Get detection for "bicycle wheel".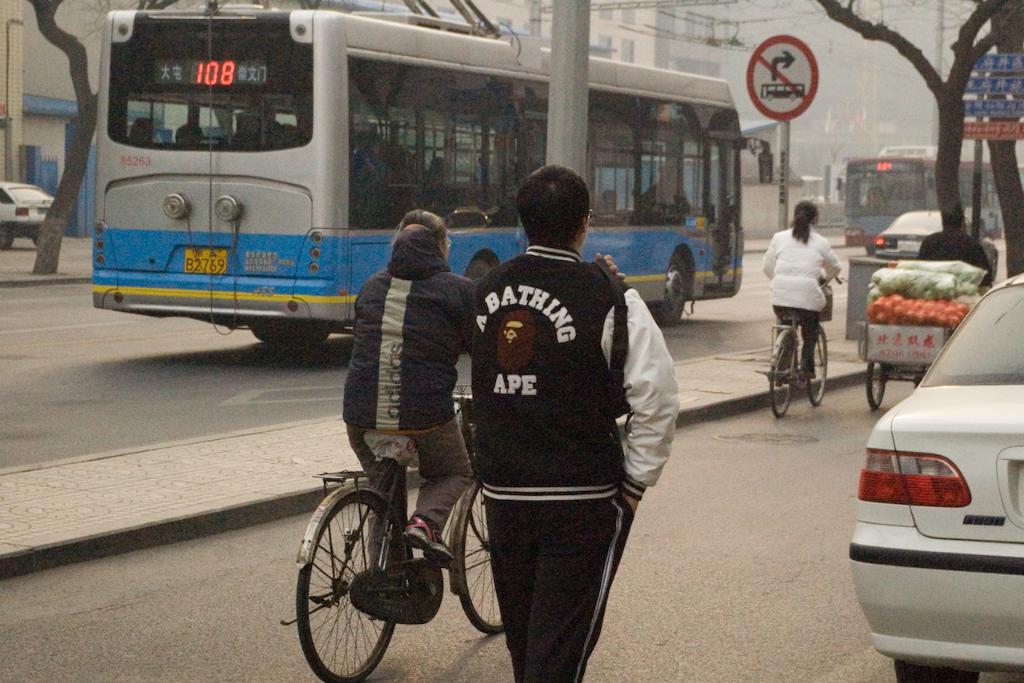
Detection: <region>460, 484, 509, 641</region>.
